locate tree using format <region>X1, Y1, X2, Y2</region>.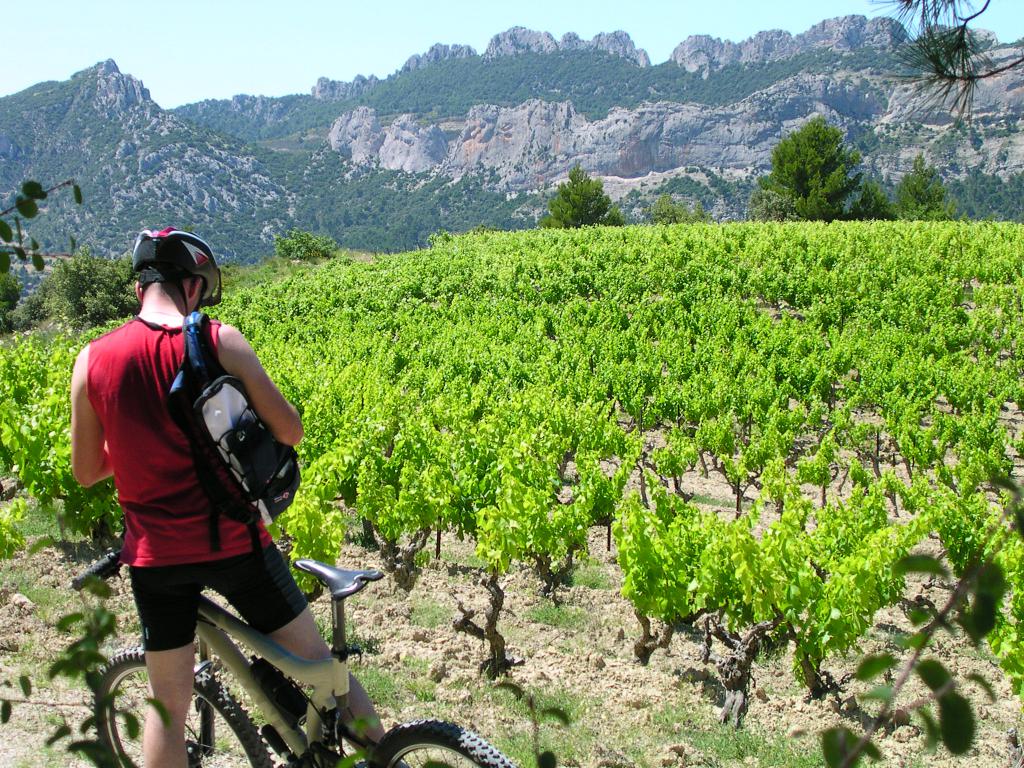
<region>27, 249, 155, 327</region>.
